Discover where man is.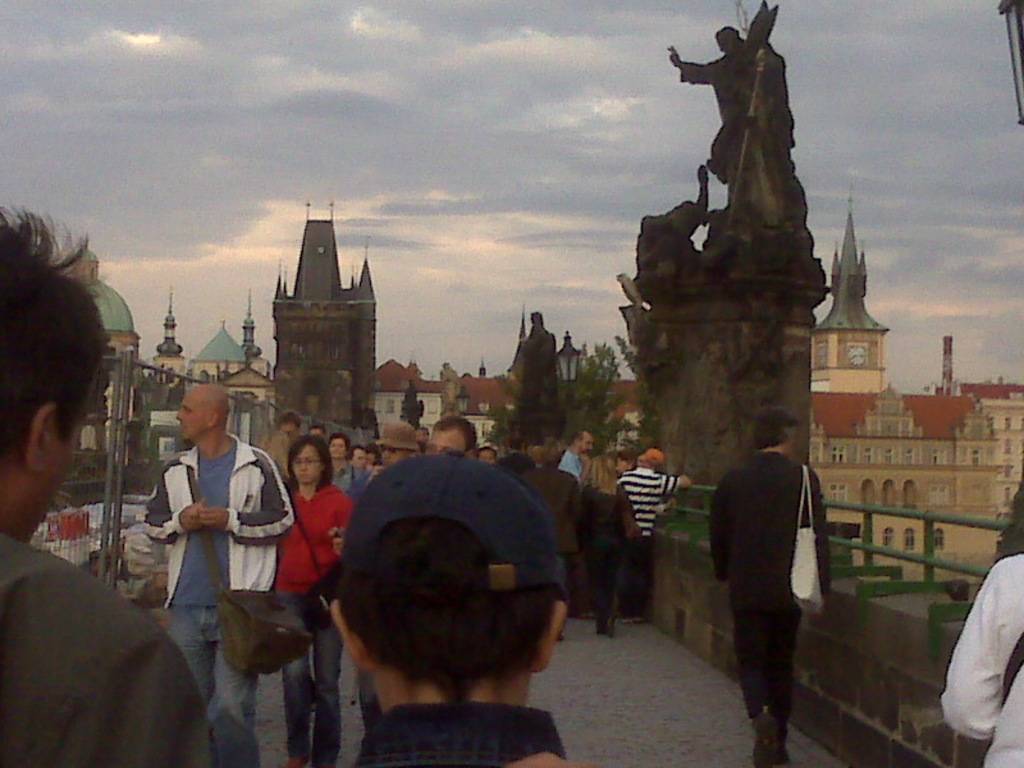
Discovered at box=[667, 23, 791, 178].
